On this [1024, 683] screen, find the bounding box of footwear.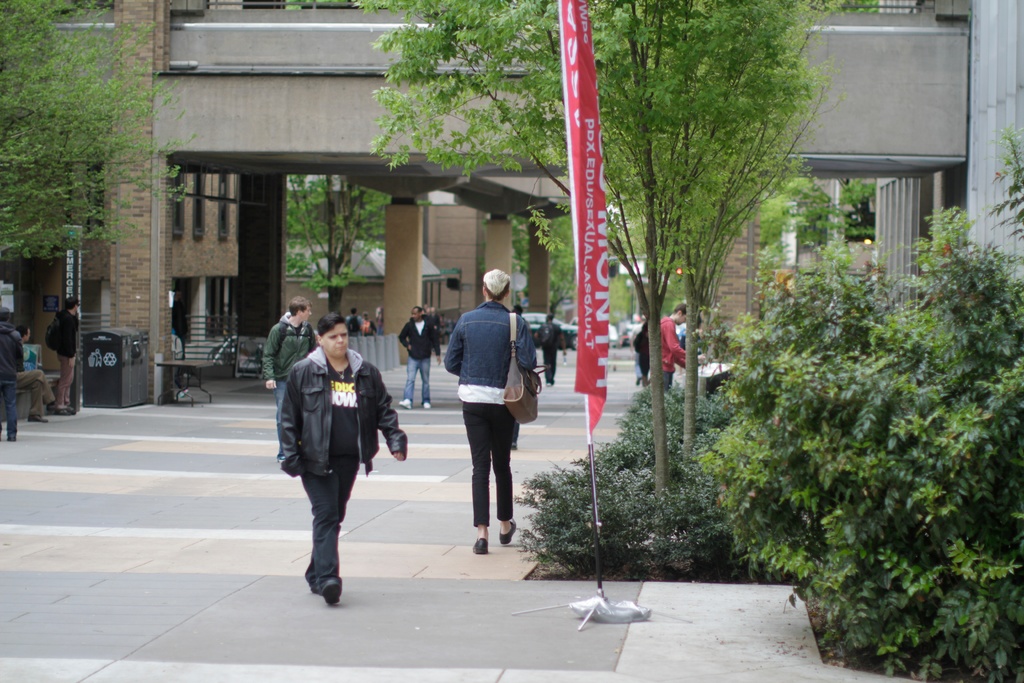
Bounding box: rect(399, 396, 412, 409).
